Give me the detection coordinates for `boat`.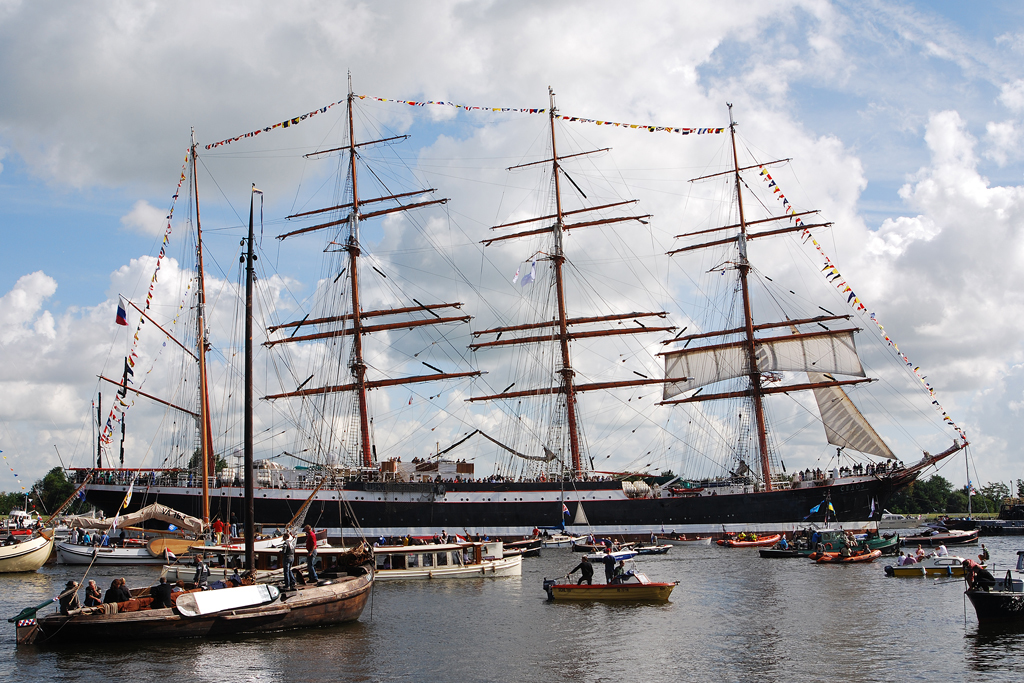
(left=492, top=532, right=549, bottom=555).
